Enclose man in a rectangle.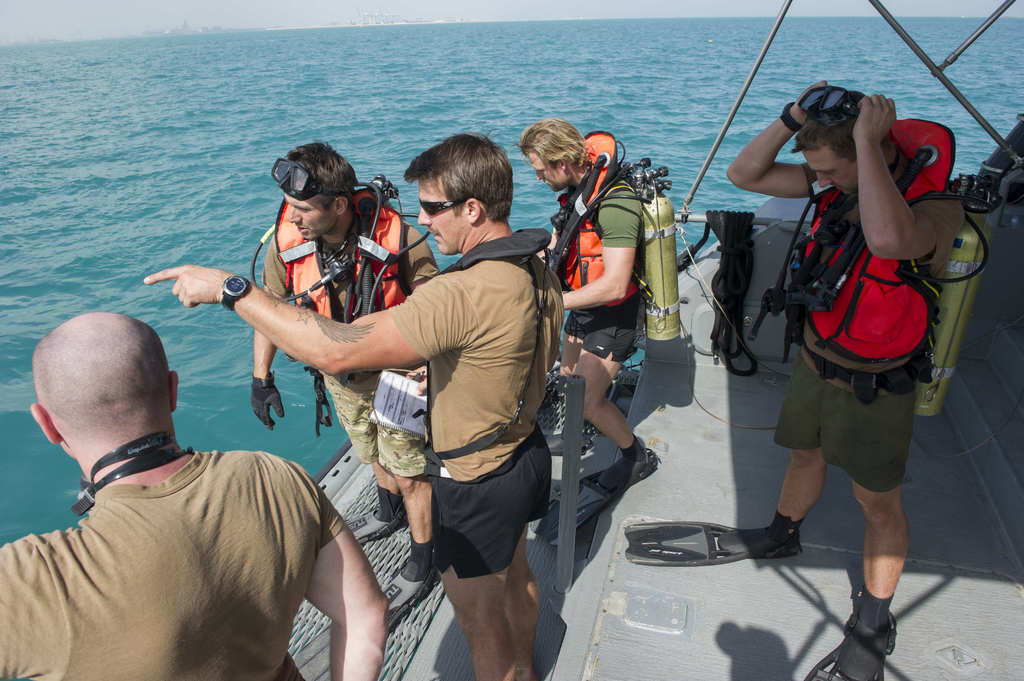
select_region(0, 312, 399, 680).
